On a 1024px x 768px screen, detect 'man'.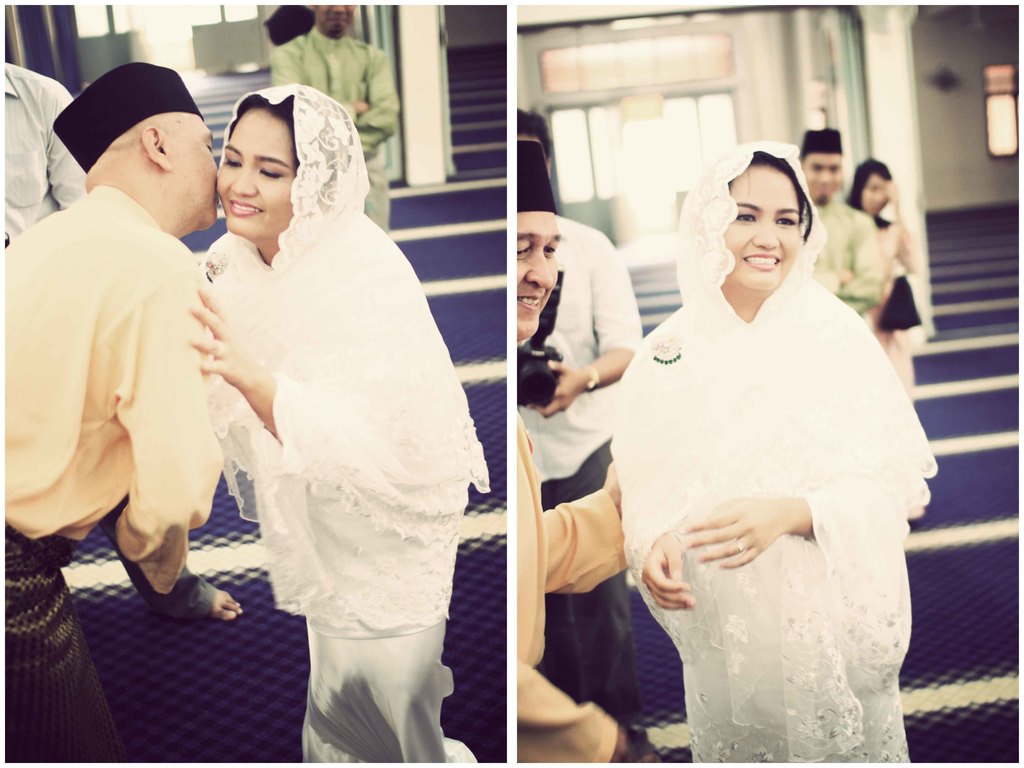
BBox(518, 109, 643, 723).
